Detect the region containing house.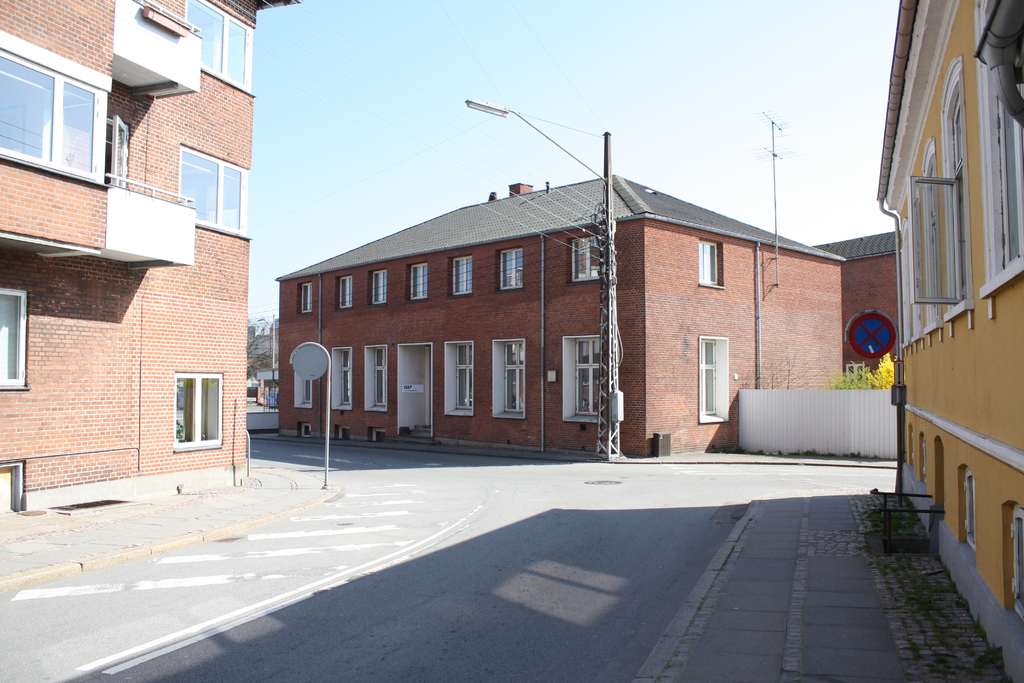
rect(813, 229, 904, 381).
